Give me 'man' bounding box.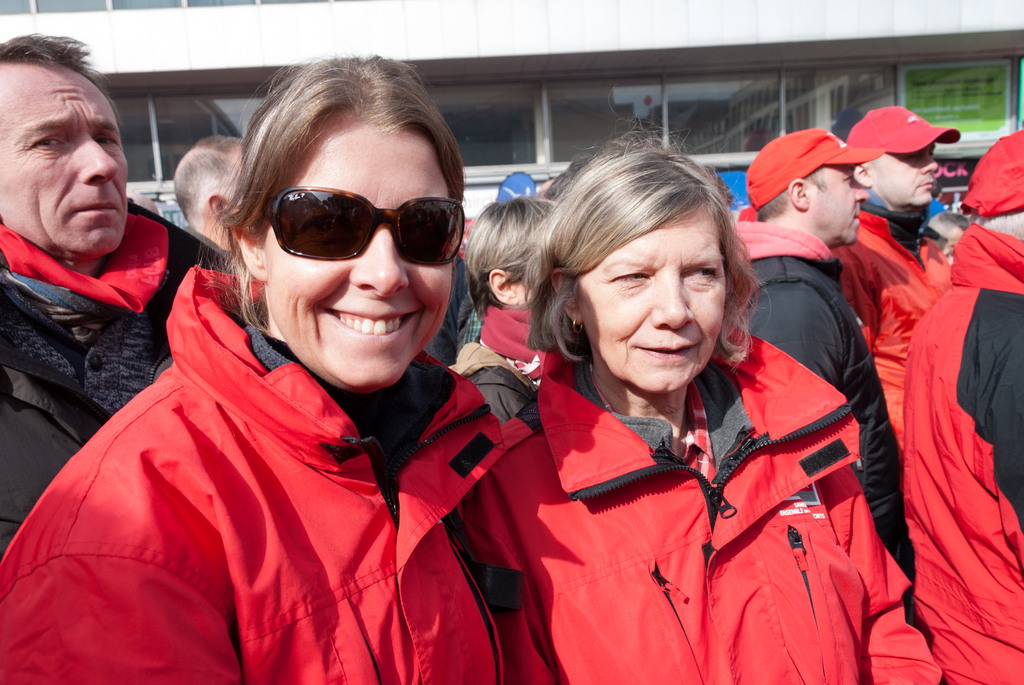
[726,122,918,633].
